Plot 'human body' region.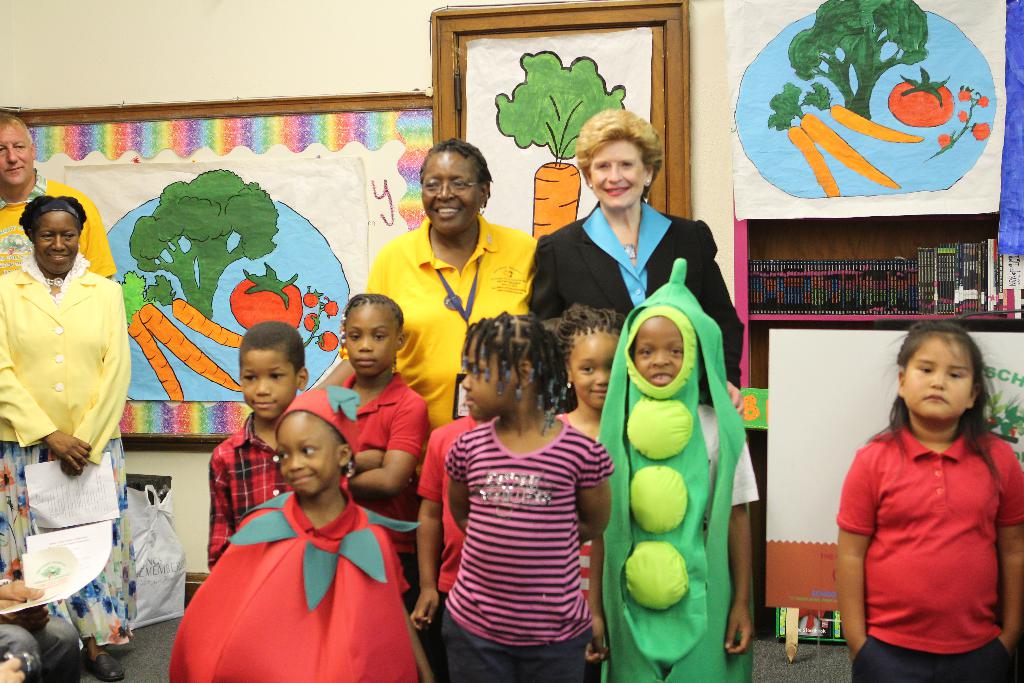
Plotted at 0:108:118:284.
